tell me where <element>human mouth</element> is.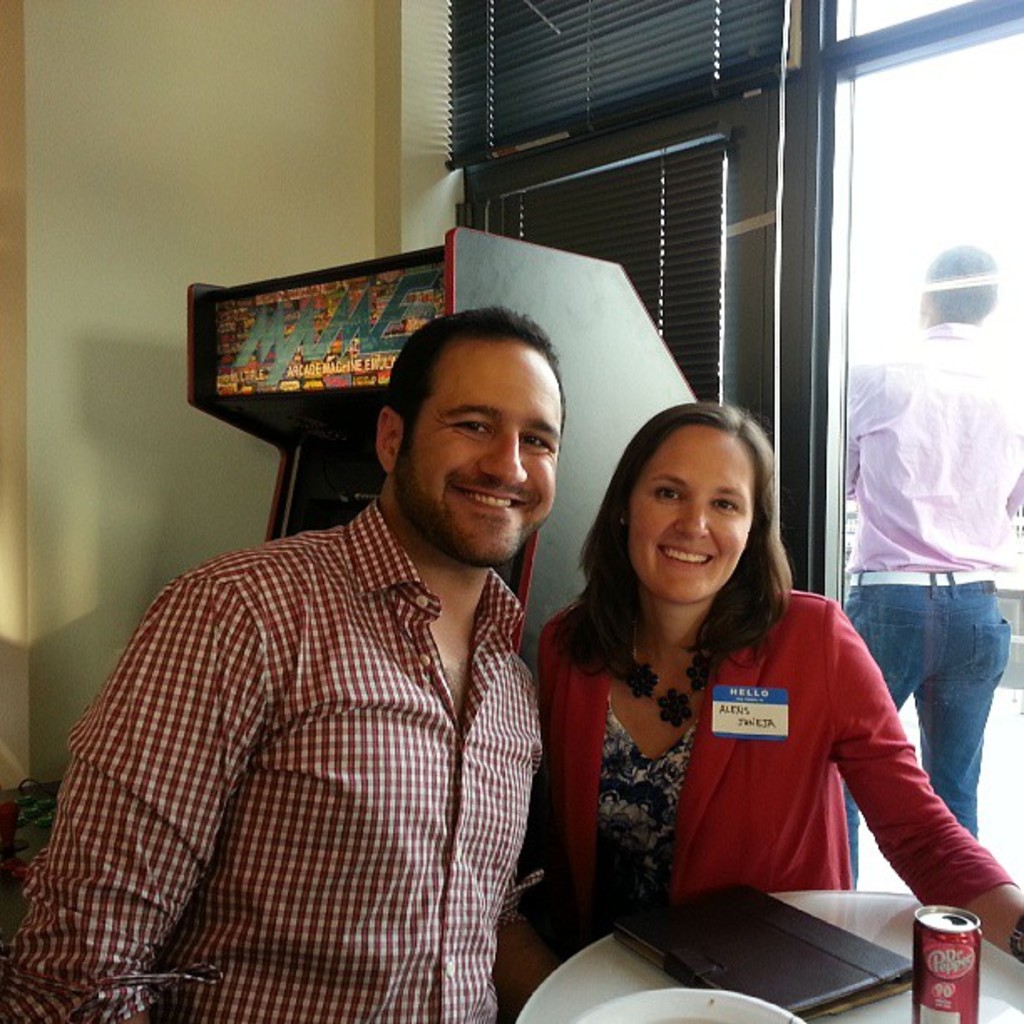
<element>human mouth</element> is at crop(448, 480, 537, 525).
